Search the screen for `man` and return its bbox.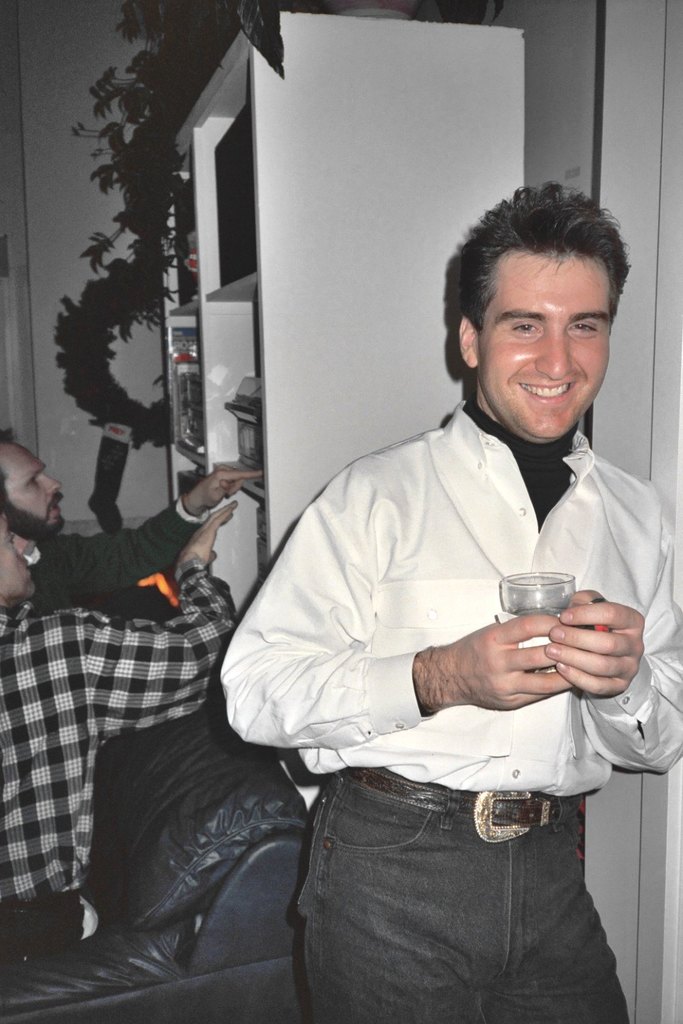
Found: locate(0, 428, 260, 606).
